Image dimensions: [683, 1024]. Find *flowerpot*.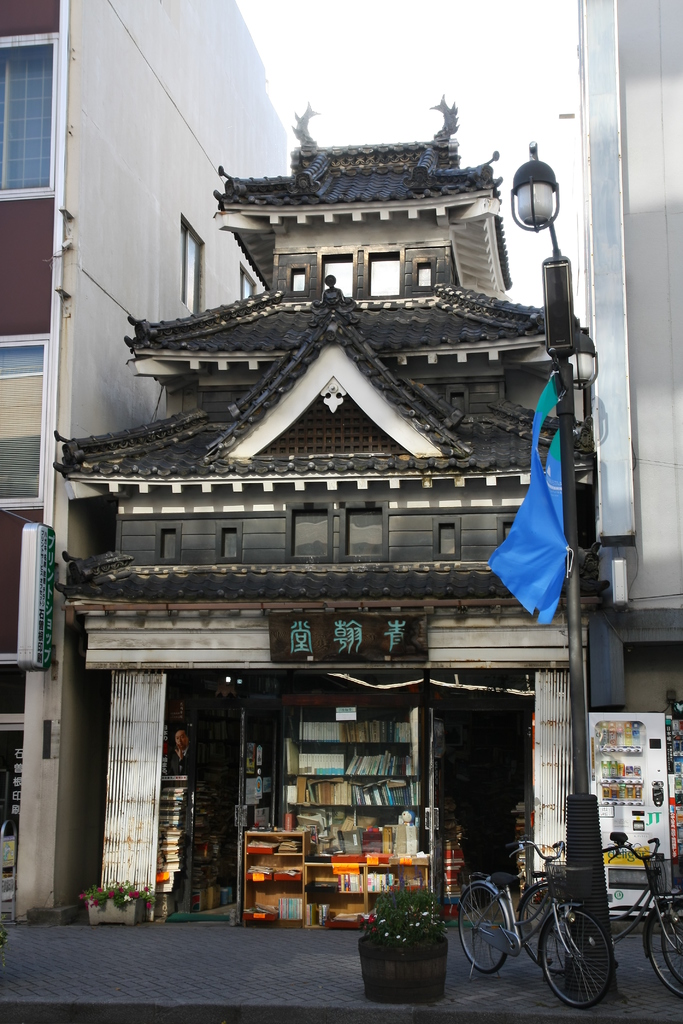
box=[366, 904, 463, 1000].
